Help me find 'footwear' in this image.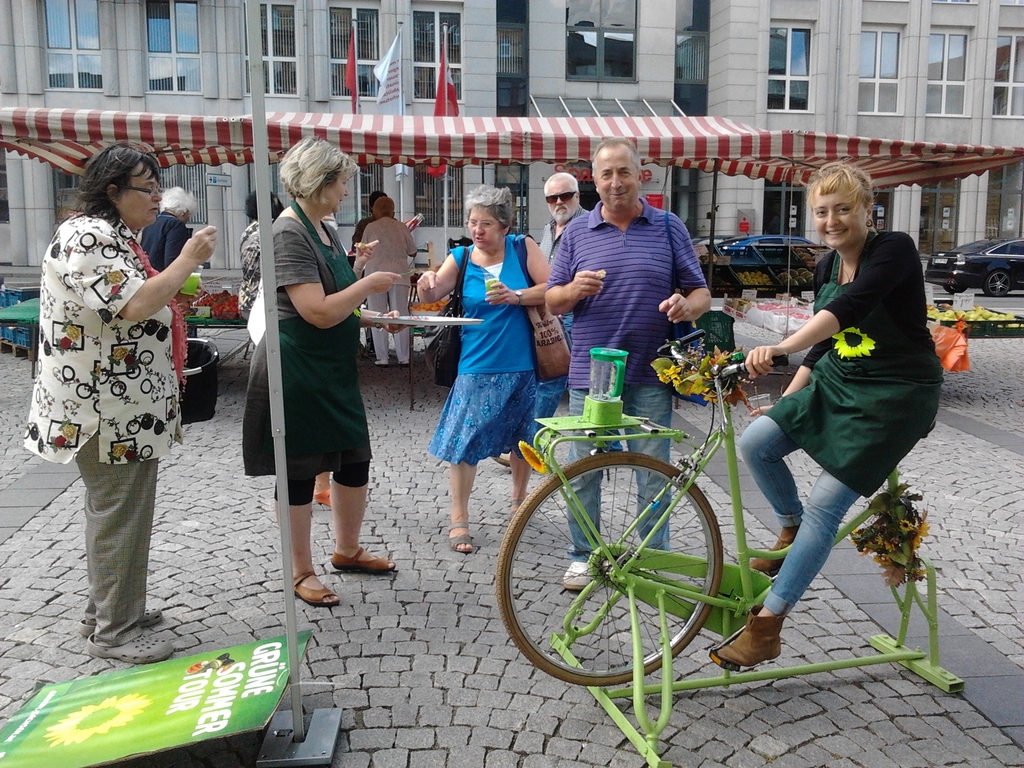
Found it: 750 524 797 575.
